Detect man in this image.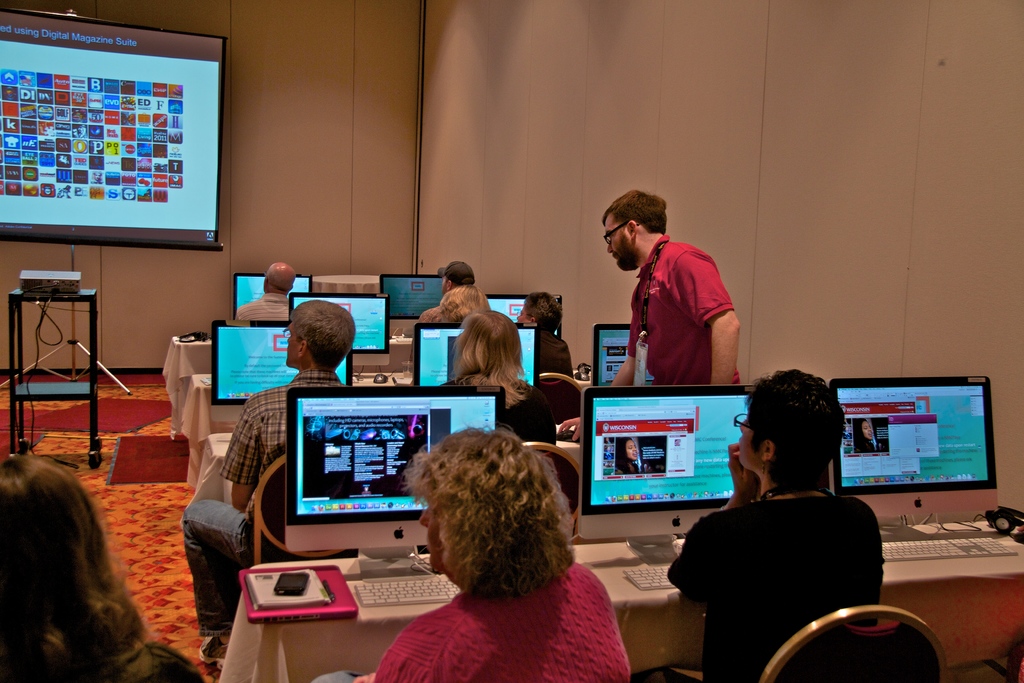
Detection: crop(408, 261, 479, 347).
